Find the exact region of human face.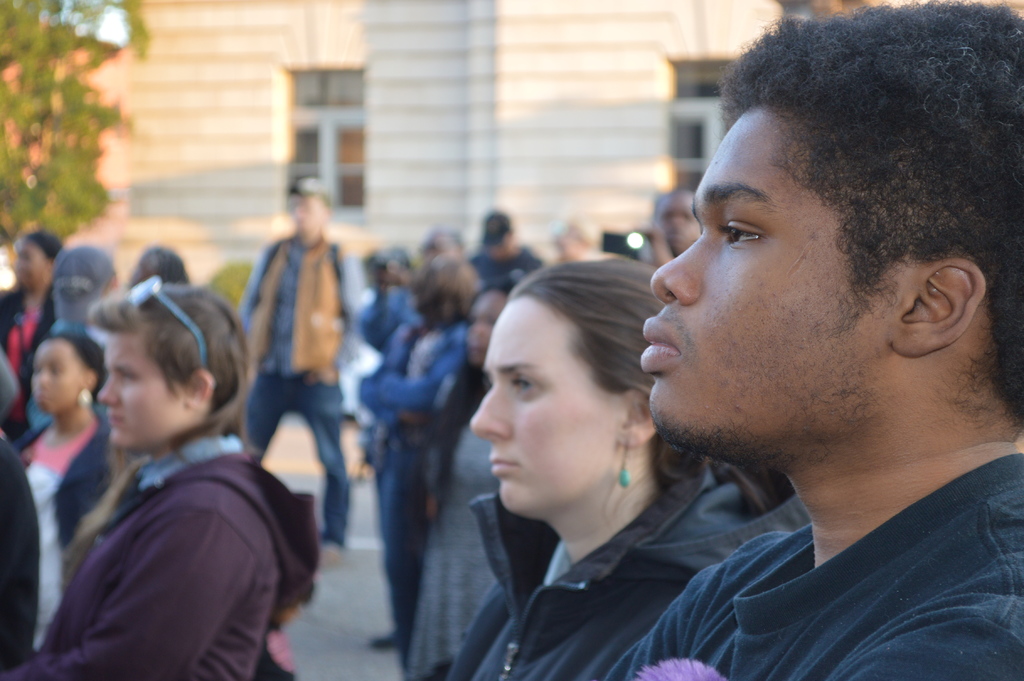
Exact region: box(290, 193, 321, 240).
